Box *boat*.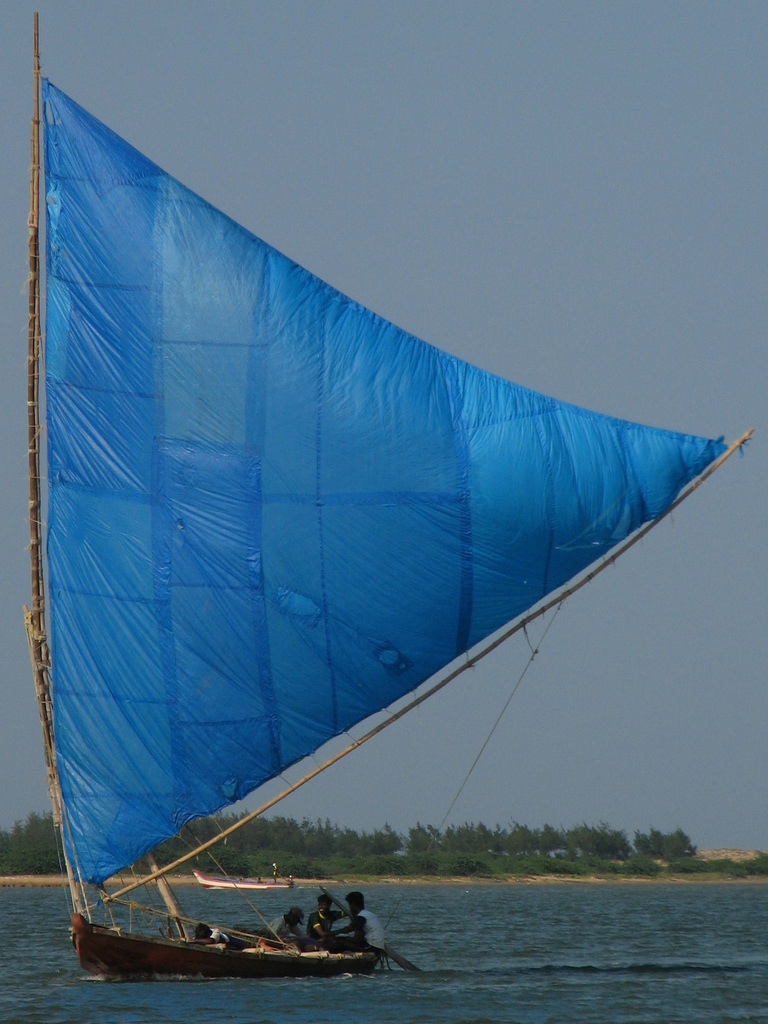
<box>2,76,716,999</box>.
